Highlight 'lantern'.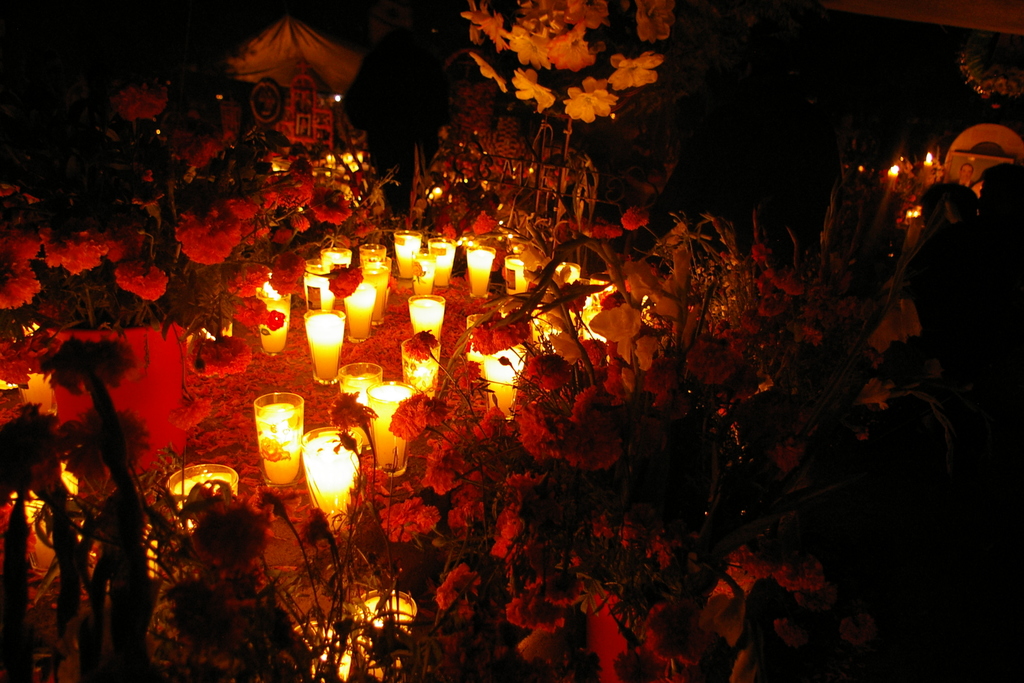
Highlighted region: [x1=470, y1=318, x2=490, y2=364].
